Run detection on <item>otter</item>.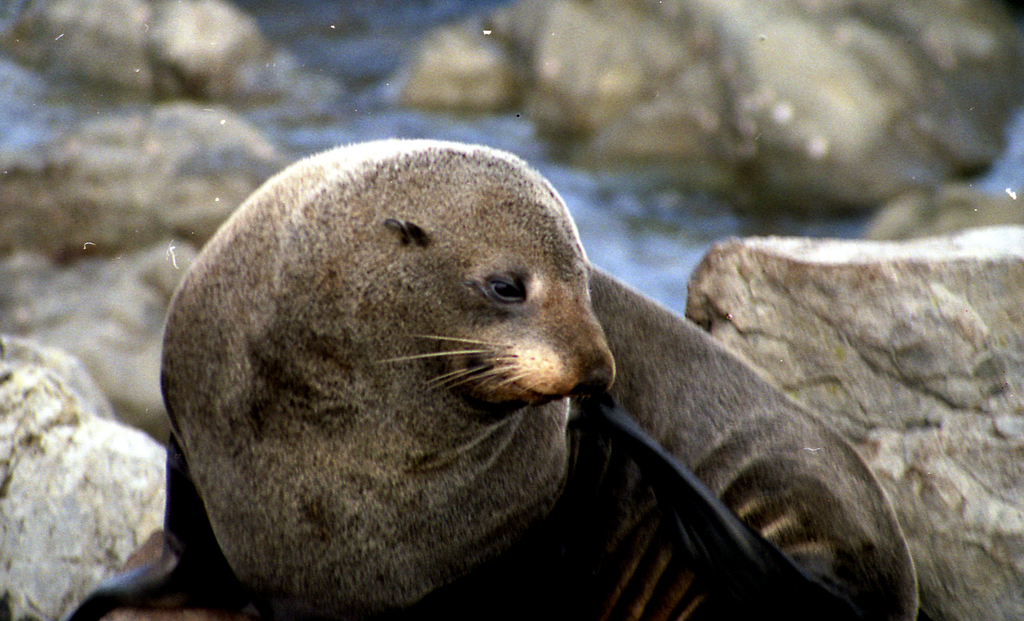
Result: box=[69, 137, 918, 620].
